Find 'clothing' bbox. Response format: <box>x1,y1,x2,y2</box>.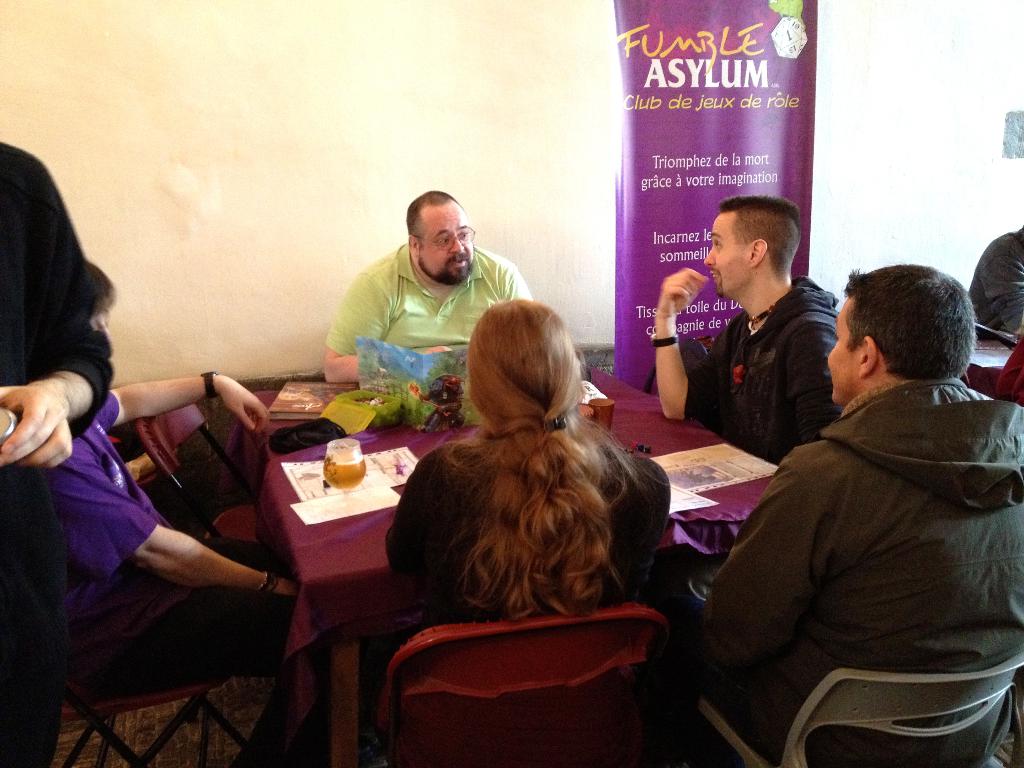
<box>0,145,112,767</box>.
